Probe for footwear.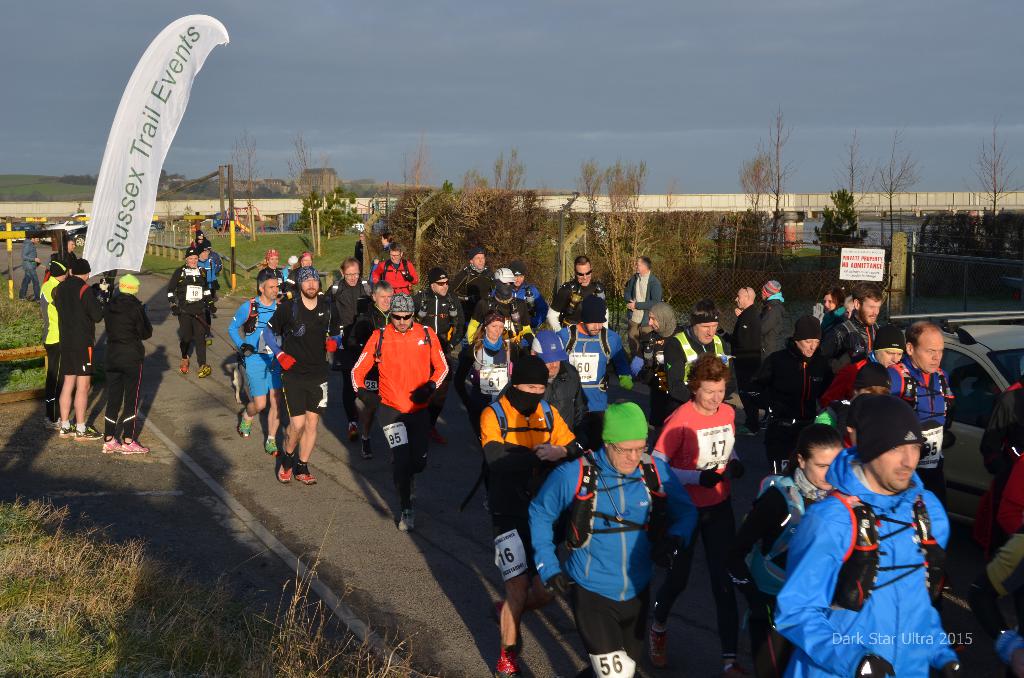
Probe result: [left=100, top=442, right=124, bottom=455].
